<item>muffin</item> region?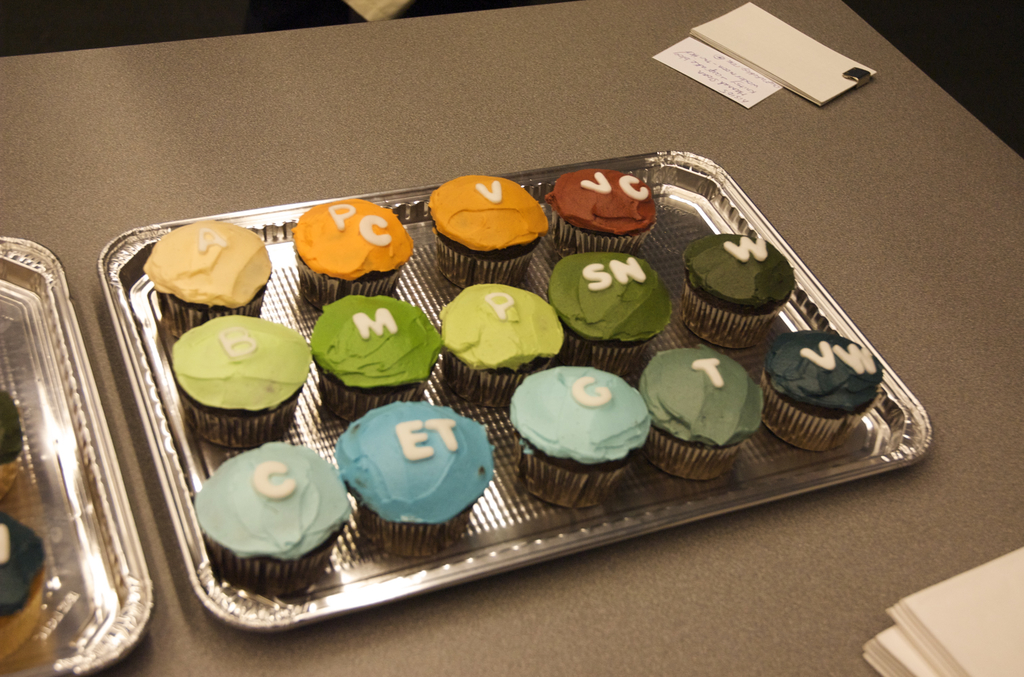
bbox(0, 507, 49, 656)
